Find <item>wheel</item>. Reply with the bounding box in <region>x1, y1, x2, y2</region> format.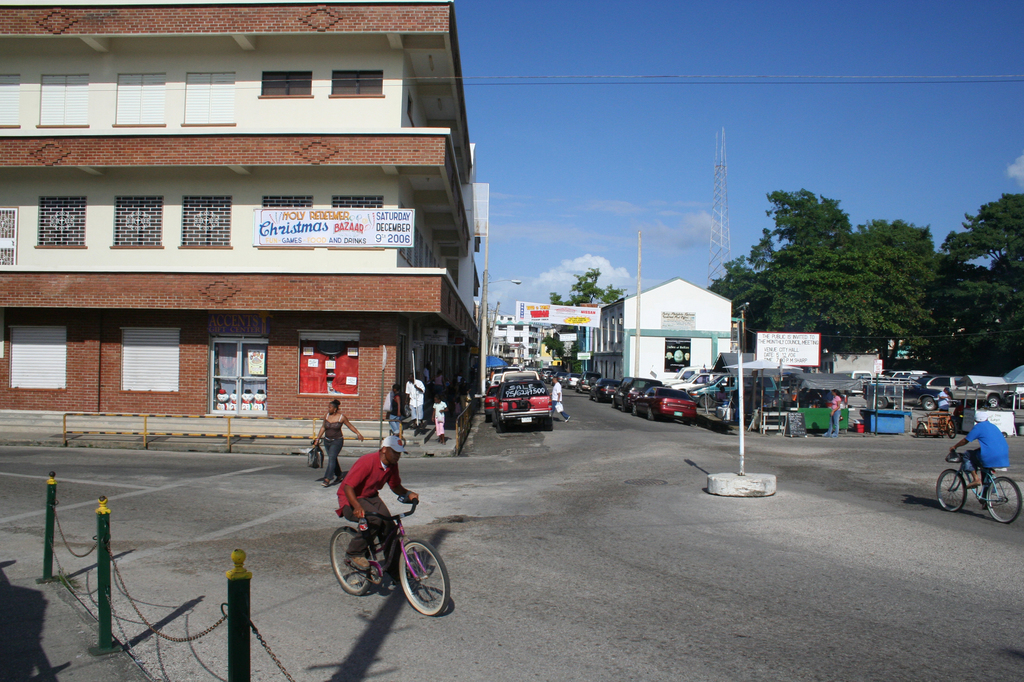
<region>645, 405, 653, 418</region>.
